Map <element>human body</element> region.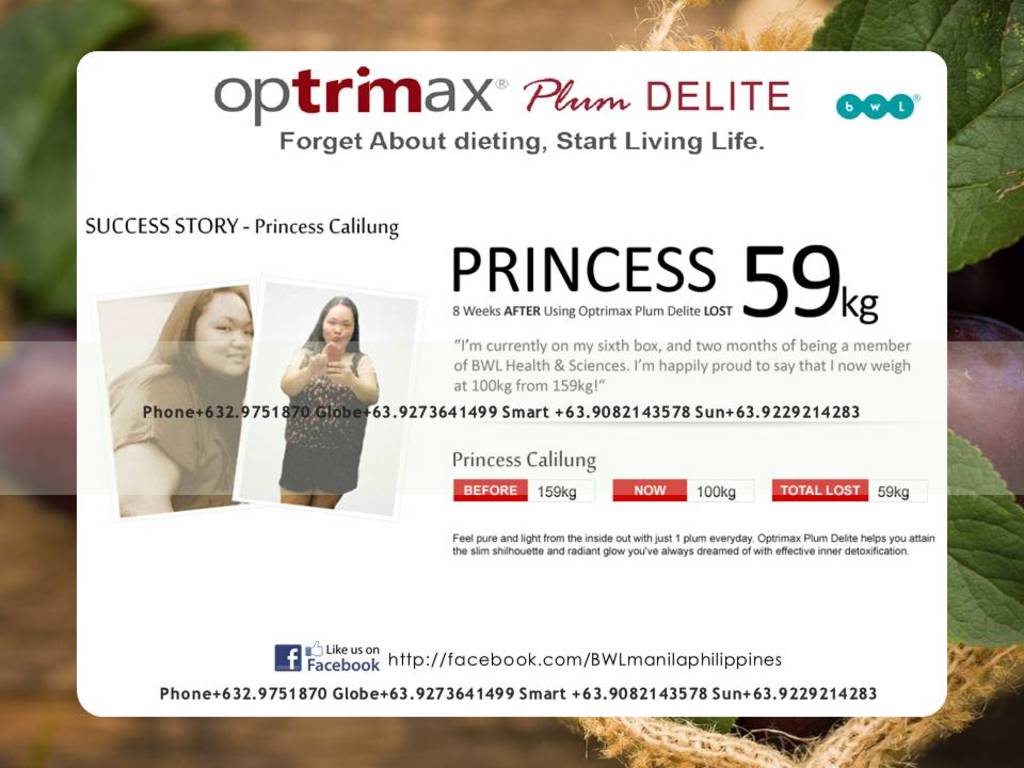
Mapped to 108, 354, 234, 522.
